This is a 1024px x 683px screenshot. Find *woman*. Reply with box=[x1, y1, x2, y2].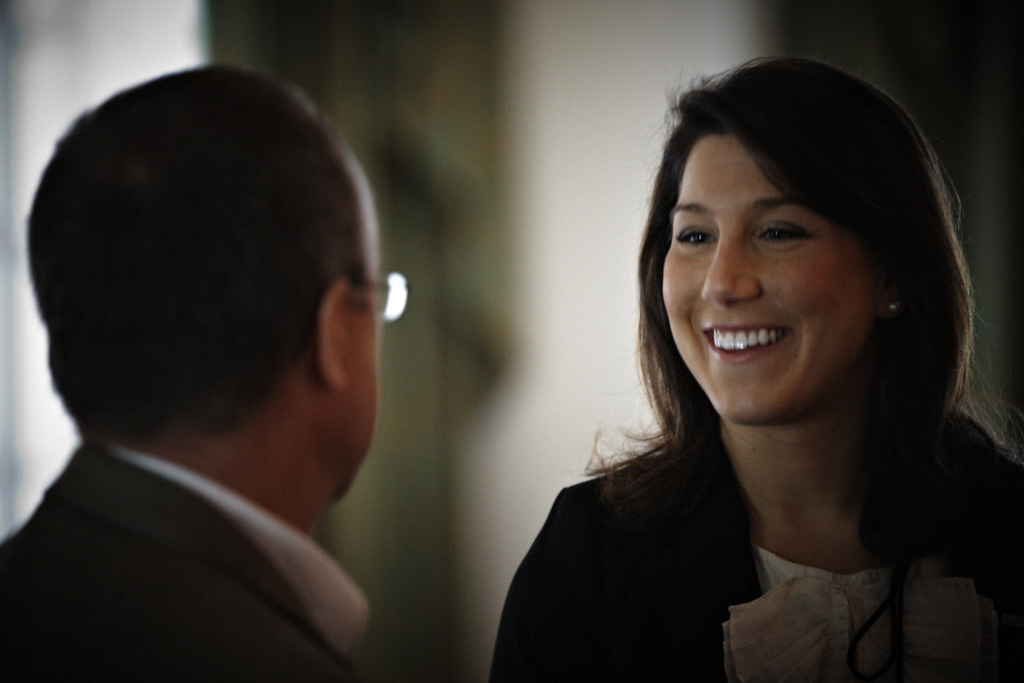
box=[487, 51, 1023, 682].
